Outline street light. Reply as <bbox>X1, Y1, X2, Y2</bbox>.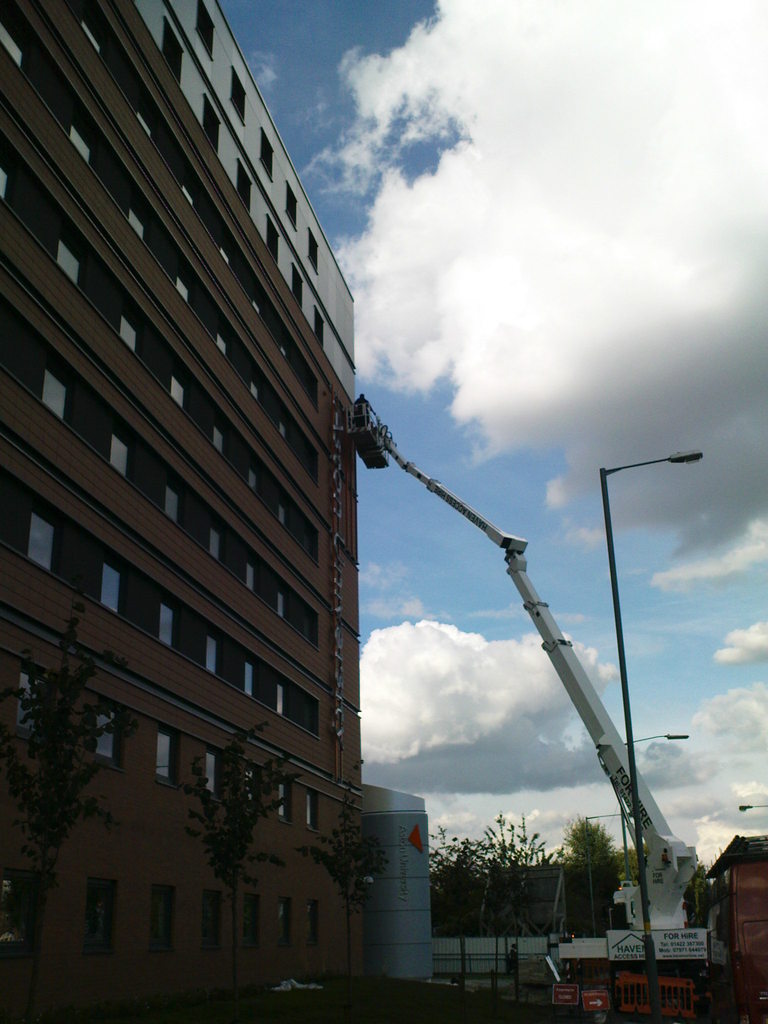
<bbox>622, 726, 694, 881</bbox>.
